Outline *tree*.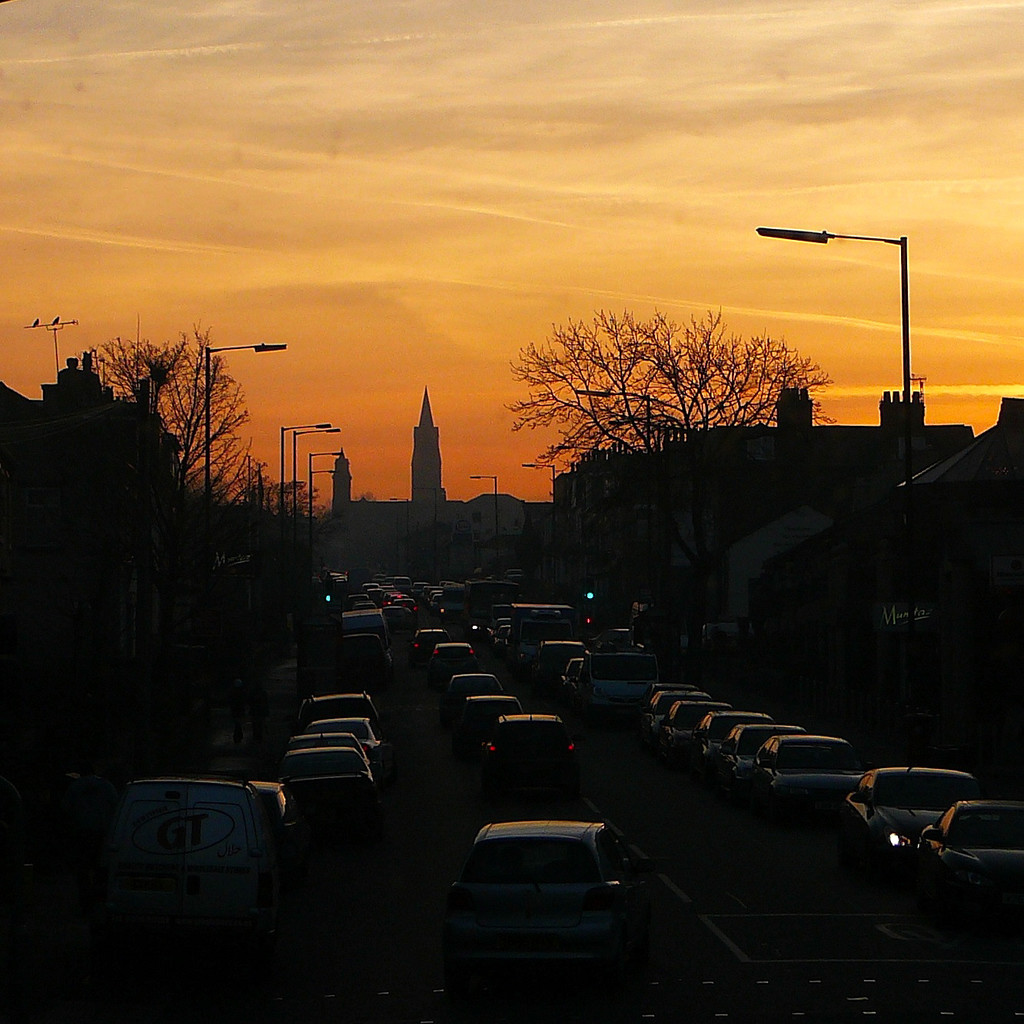
Outline: BBox(69, 289, 285, 518).
